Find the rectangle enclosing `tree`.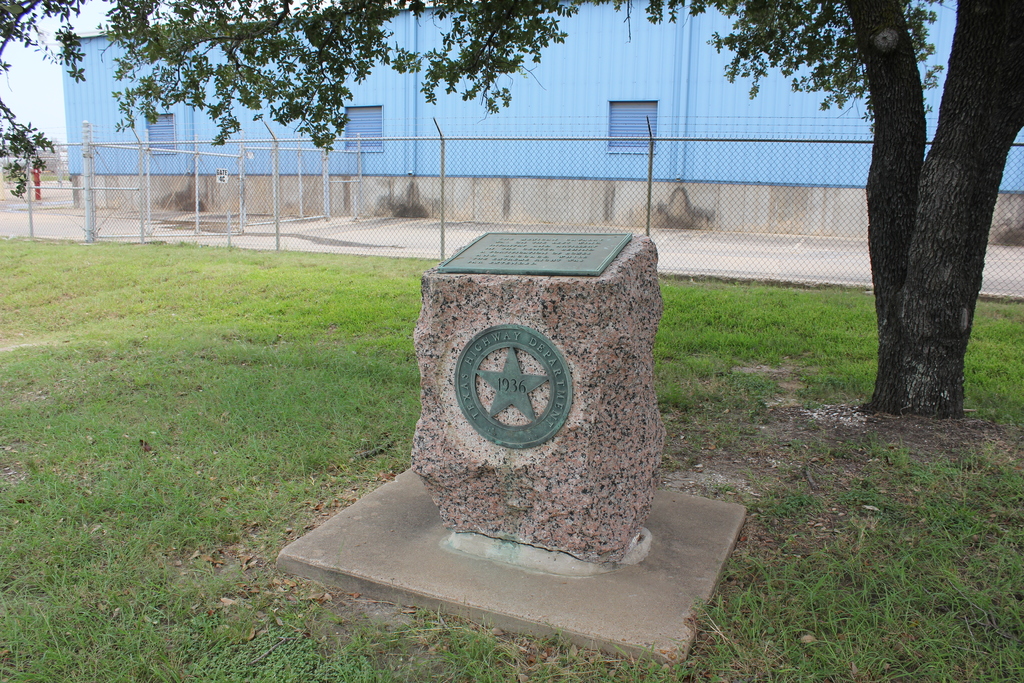
(x1=0, y1=0, x2=1023, y2=494).
